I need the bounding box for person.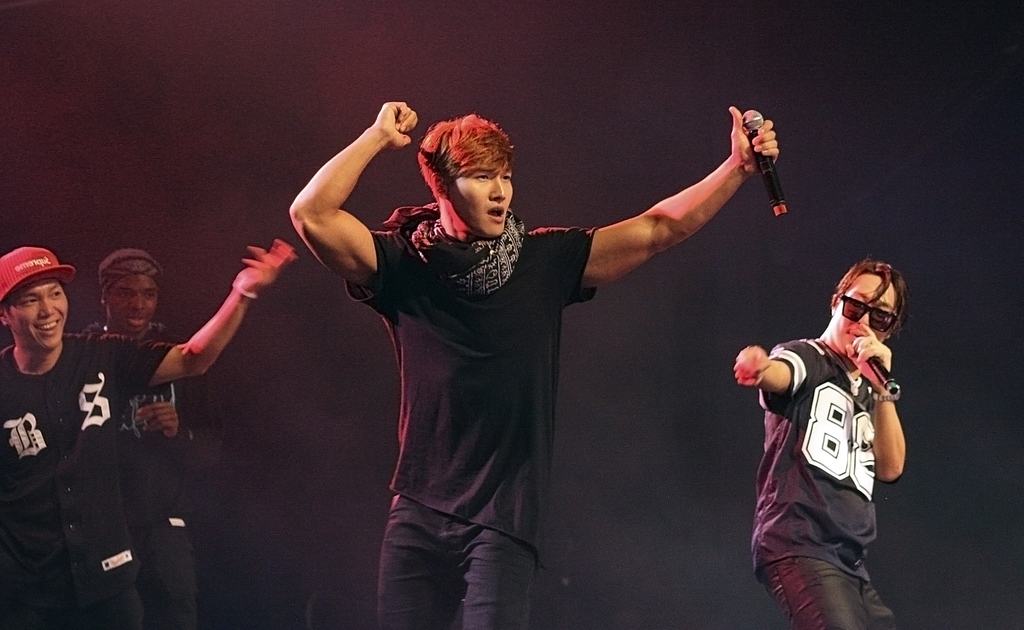
Here it is: {"x1": 81, "y1": 247, "x2": 224, "y2": 626}.
